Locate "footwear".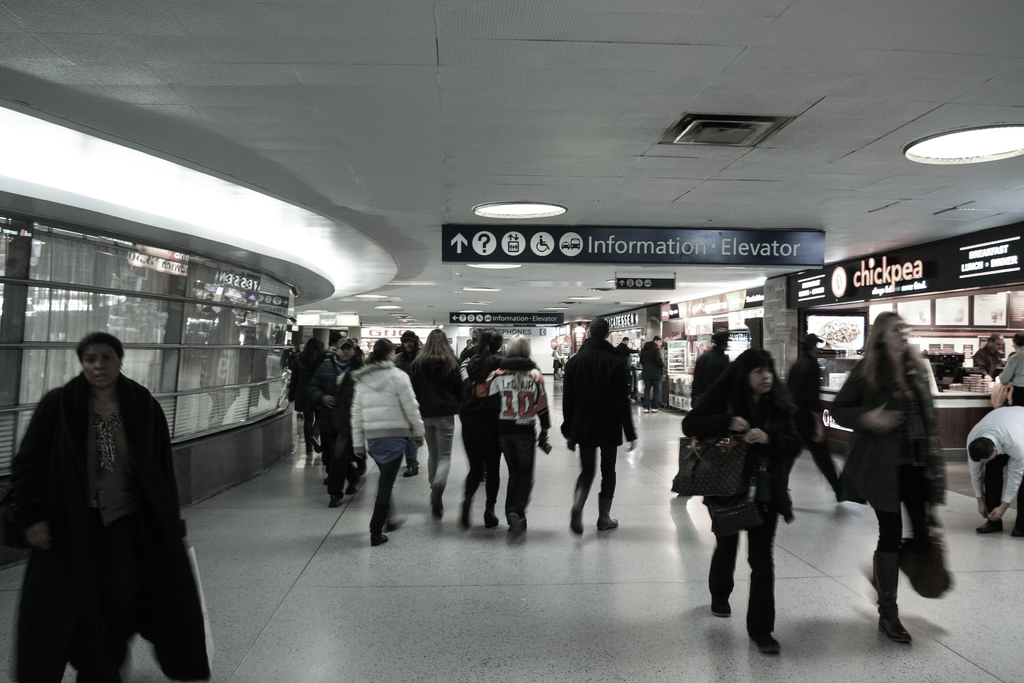
Bounding box: bbox=[484, 507, 500, 531].
